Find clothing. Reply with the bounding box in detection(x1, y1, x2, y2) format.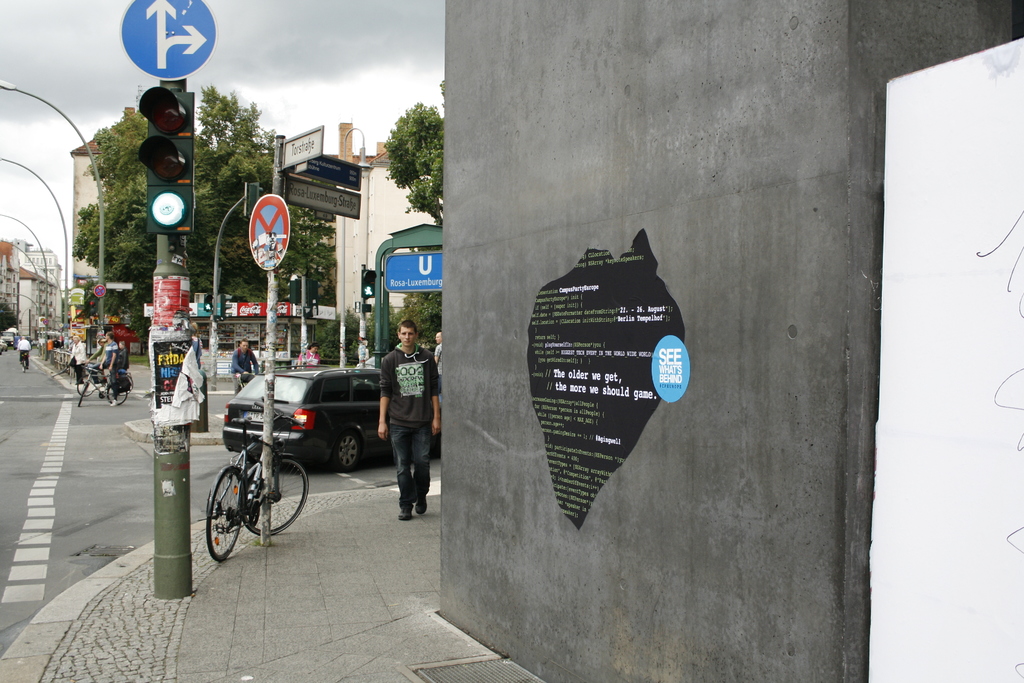
detection(100, 338, 120, 400).
